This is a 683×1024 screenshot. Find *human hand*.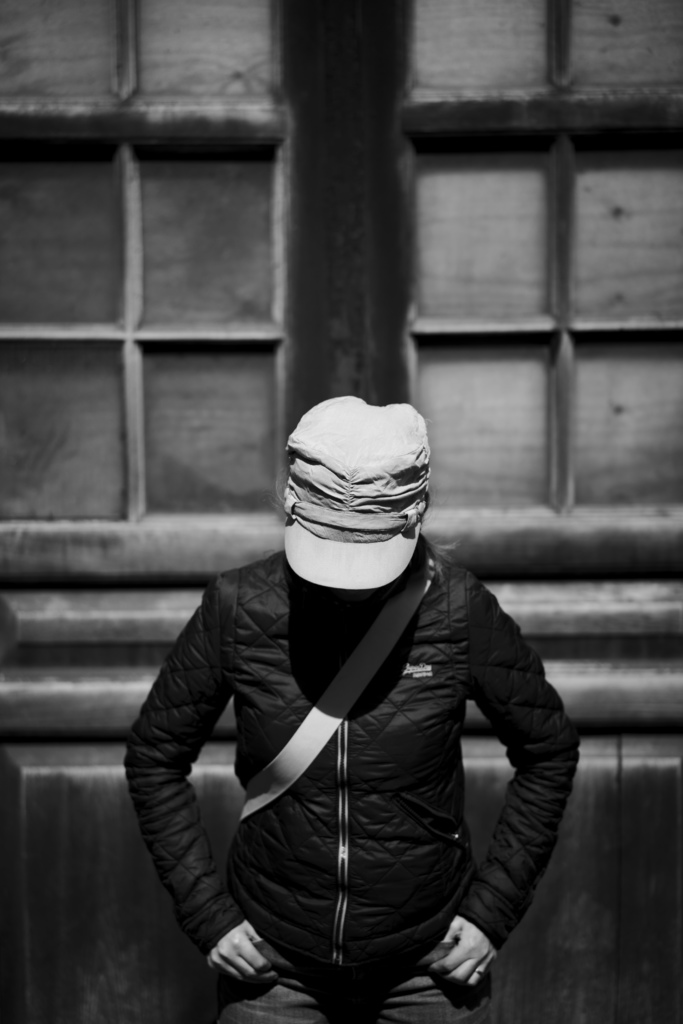
Bounding box: Rect(422, 918, 508, 1017).
